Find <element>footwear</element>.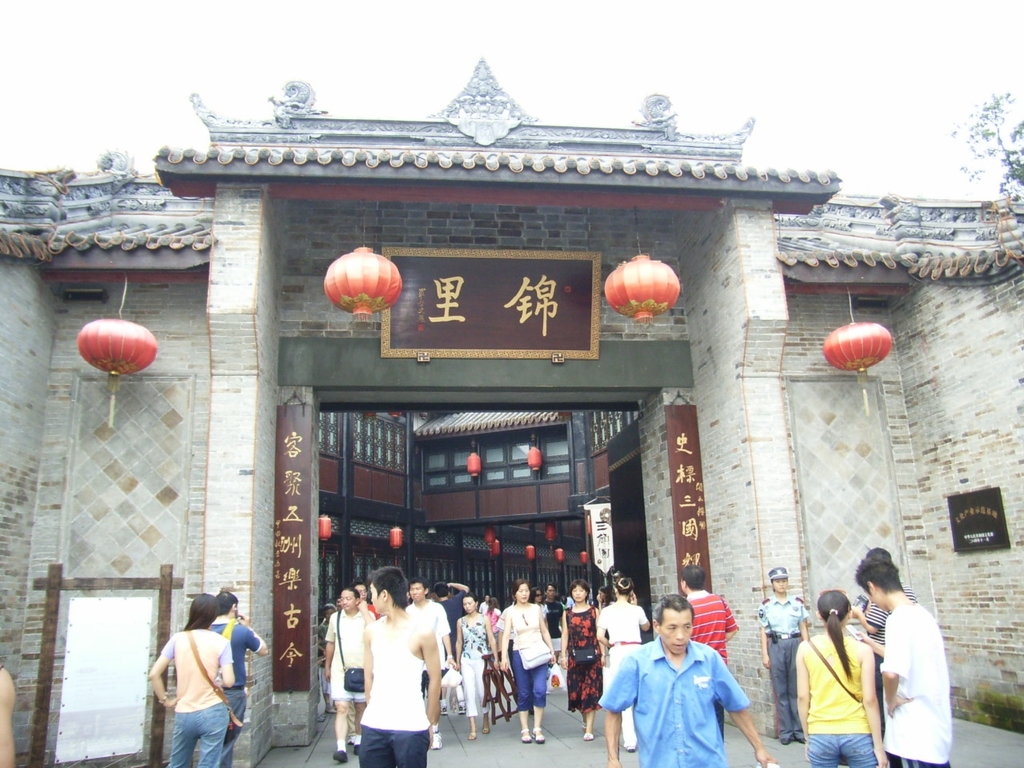
(left=781, top=739, right=794, bottom=742).
